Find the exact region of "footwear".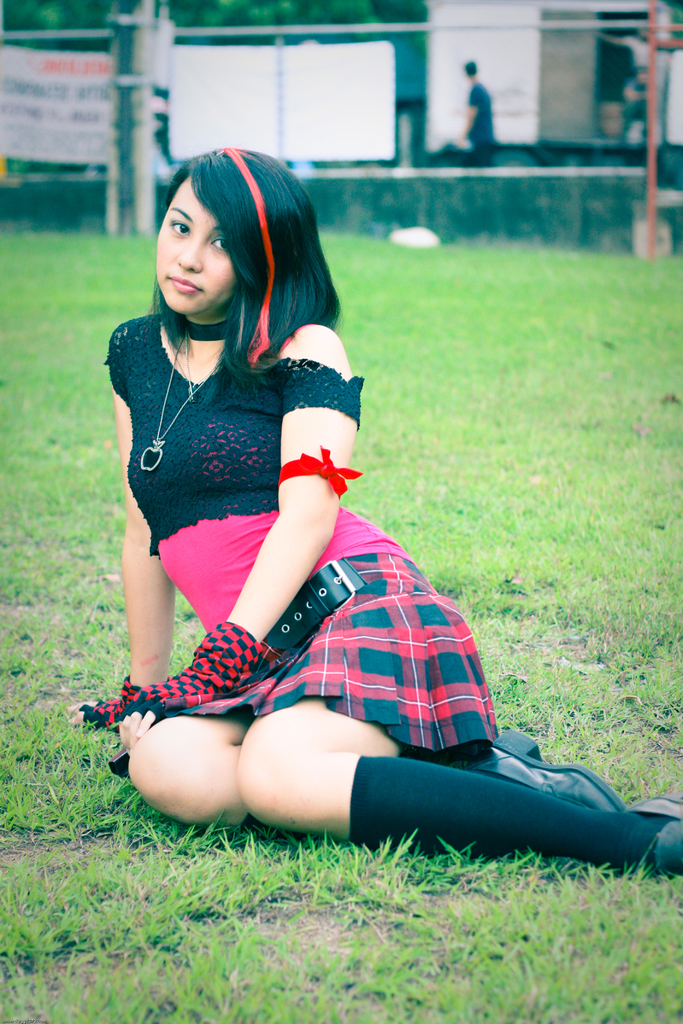
Exact region: pyautogui.locateOnScreen(635, 783, 682, 847).
